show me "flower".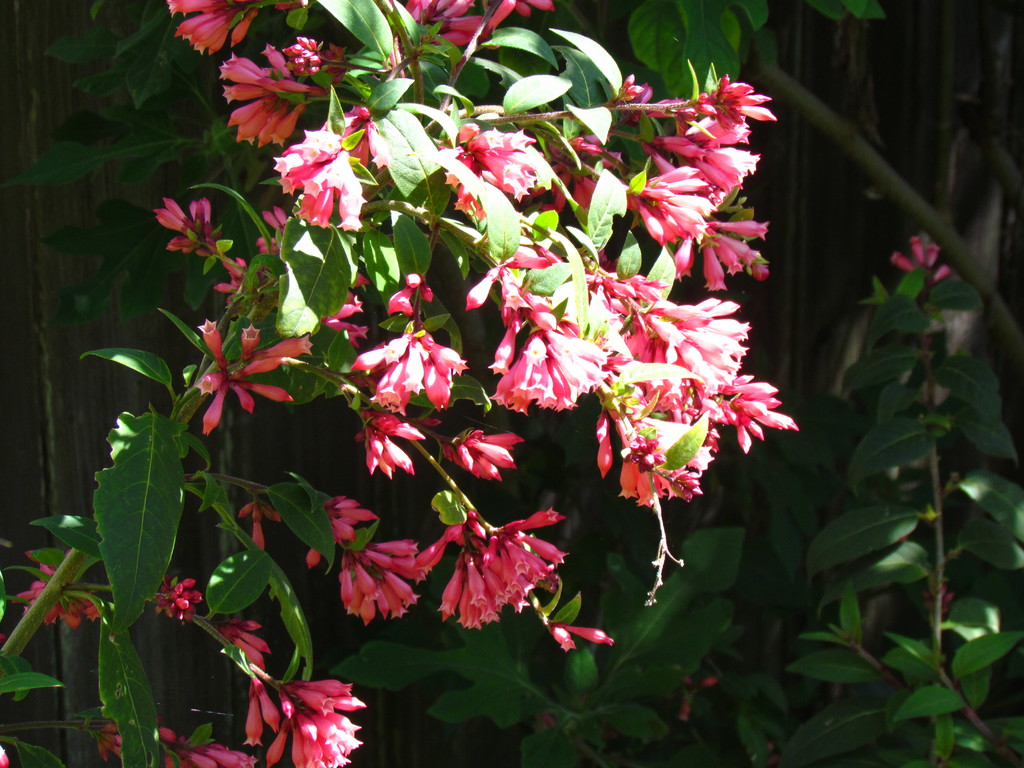
"flower" is here: bbox=(253, 508, 267, 551).
